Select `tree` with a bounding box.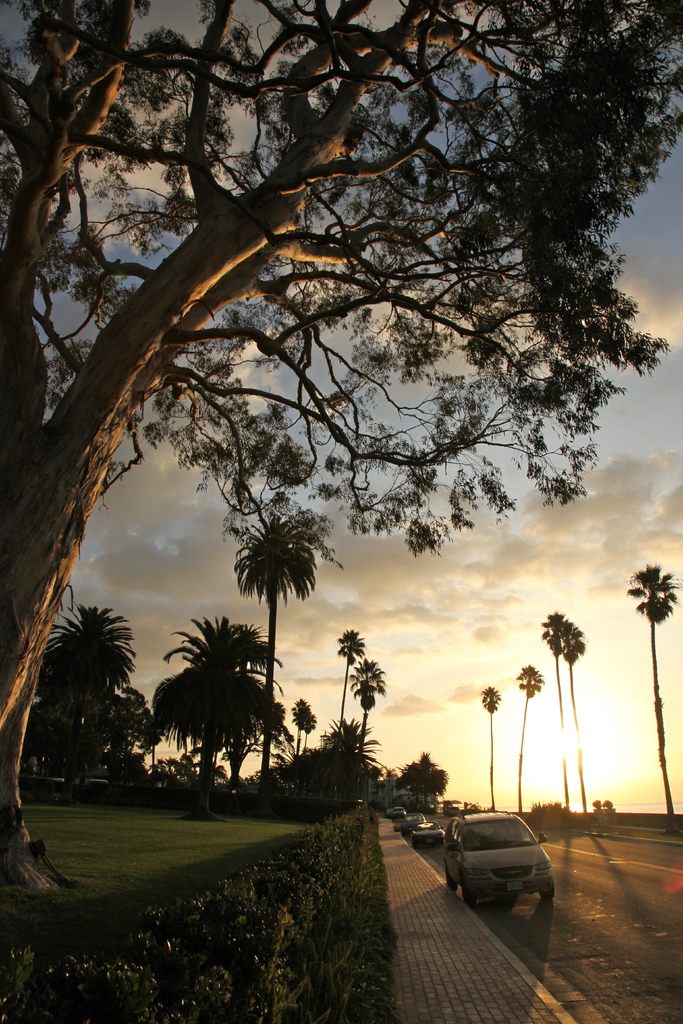
24:599:162:793.
